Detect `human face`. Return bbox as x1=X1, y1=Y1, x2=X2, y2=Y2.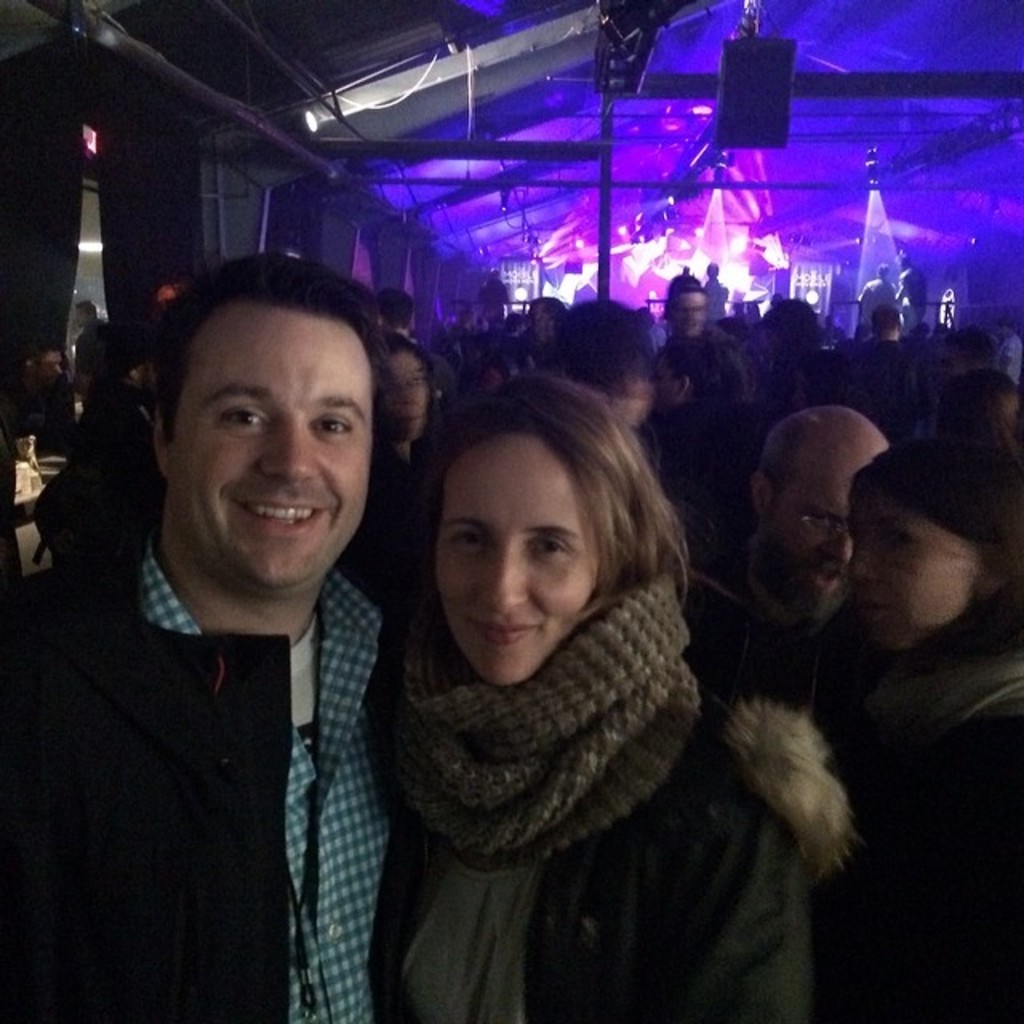
x1=38, y1=352, x2=64, y2=381.
